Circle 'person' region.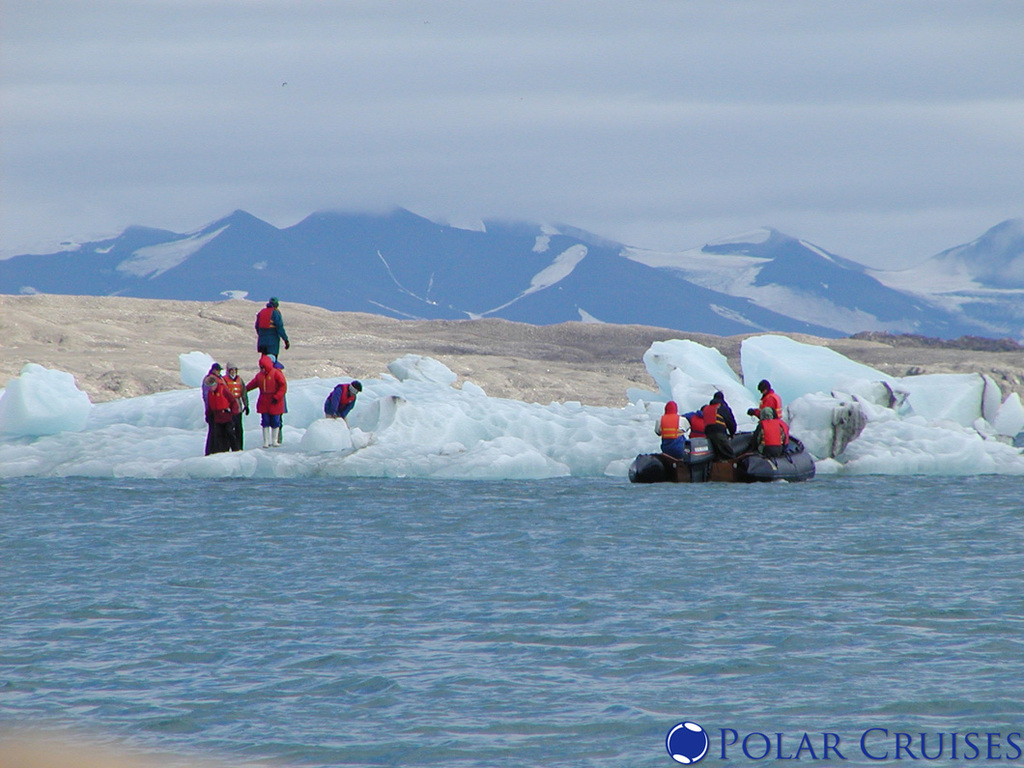
Region: locate(746, 378, 785, 449).
